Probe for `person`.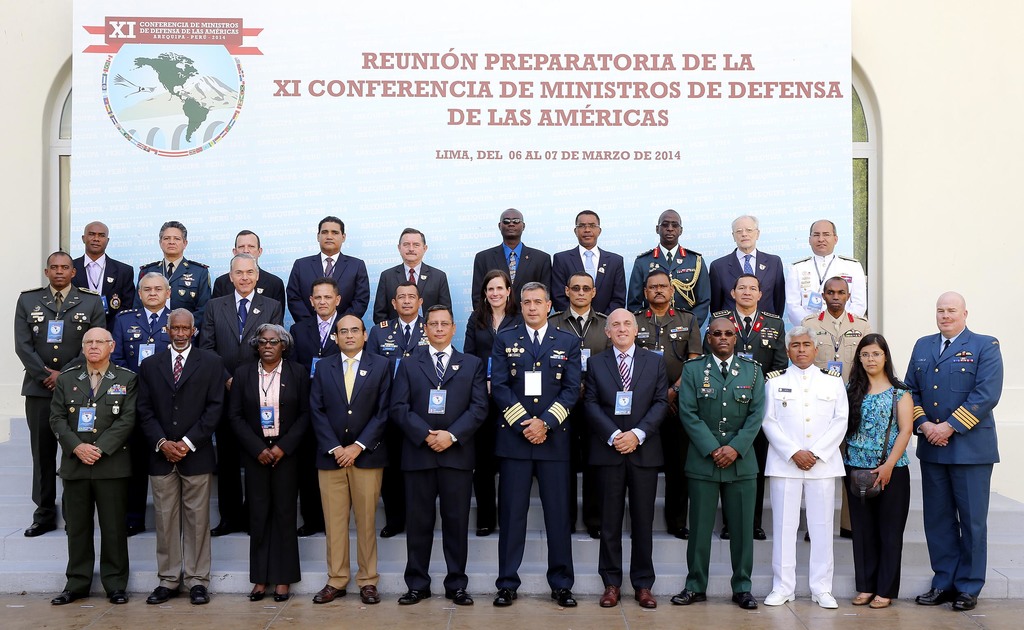
Probe result: (810,277,870,369).
